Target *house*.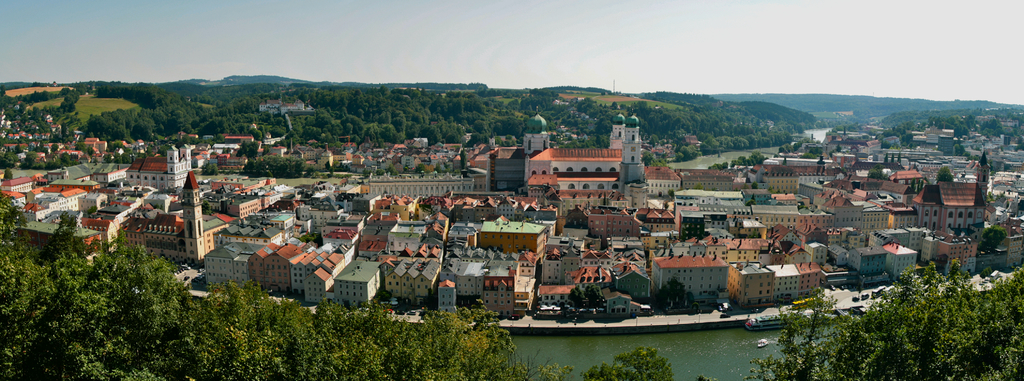
Target region: bbox=(610, 262, 650, 303).
